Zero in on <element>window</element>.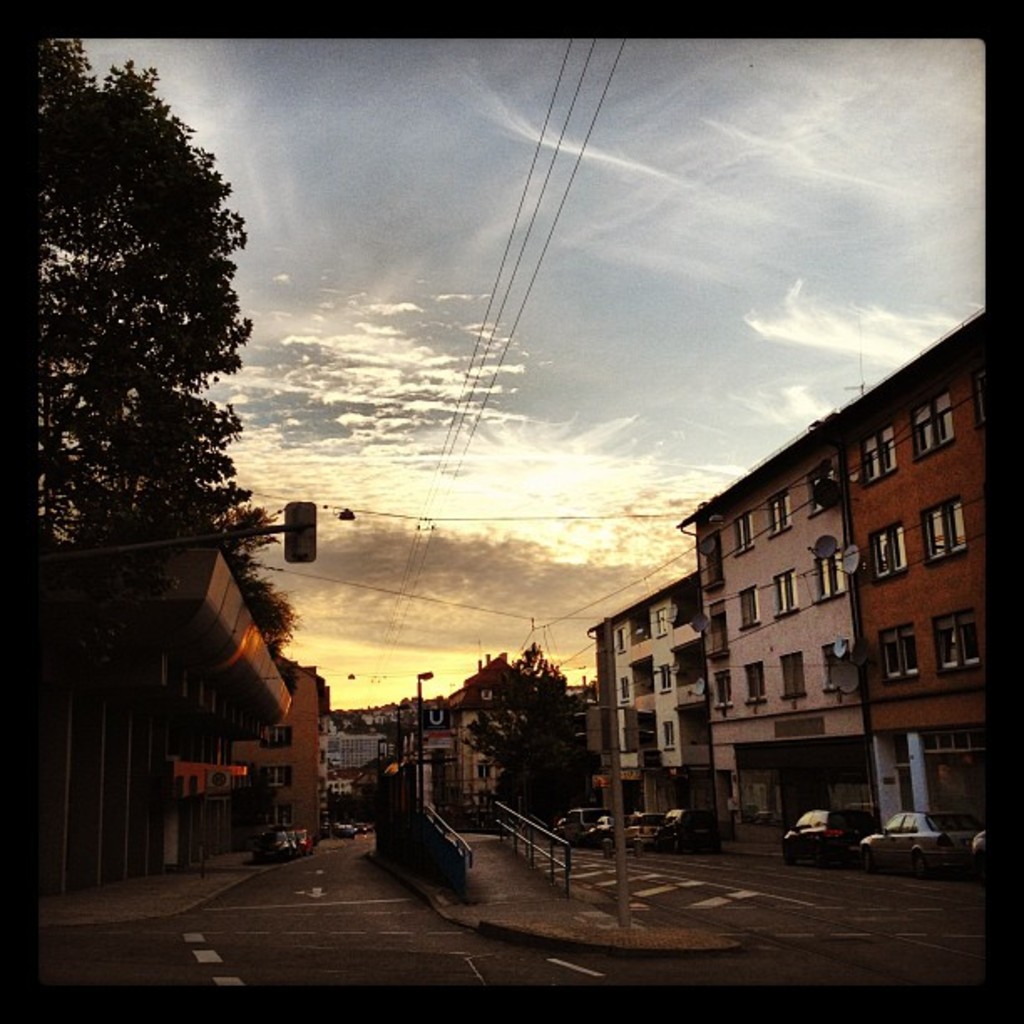
Zeroed in: bbox=(614, 726, 643, 751).
